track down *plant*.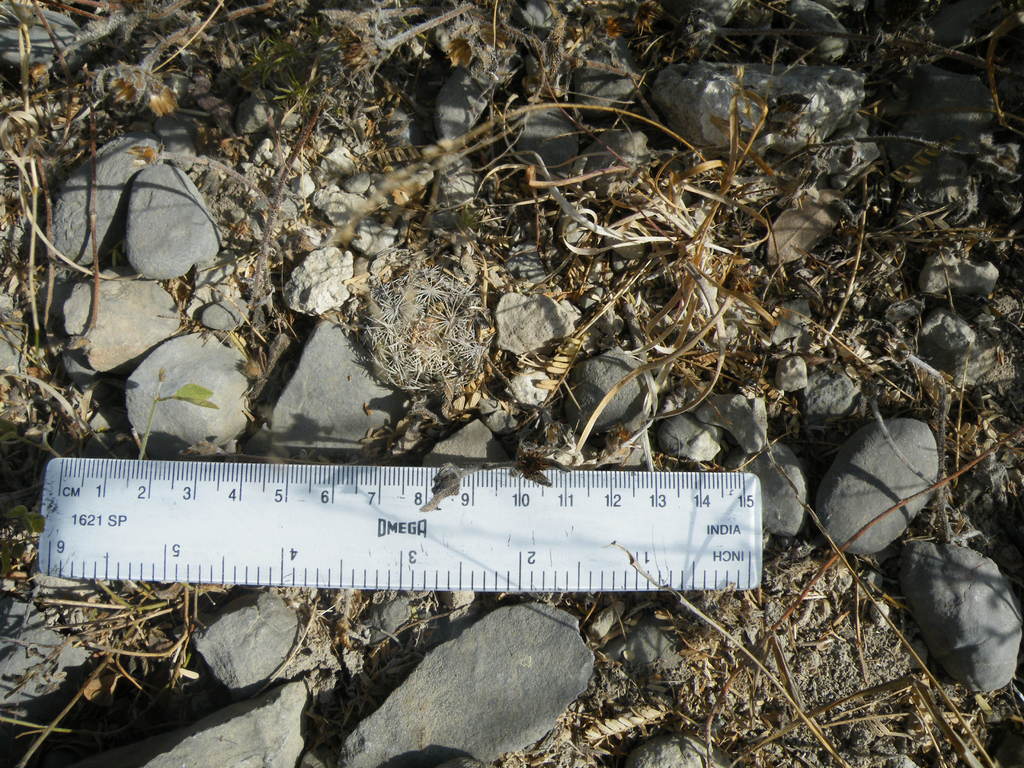
Tracked to {"x1": 408, "y1": 0, "x2": 744, "y2": 135}.
